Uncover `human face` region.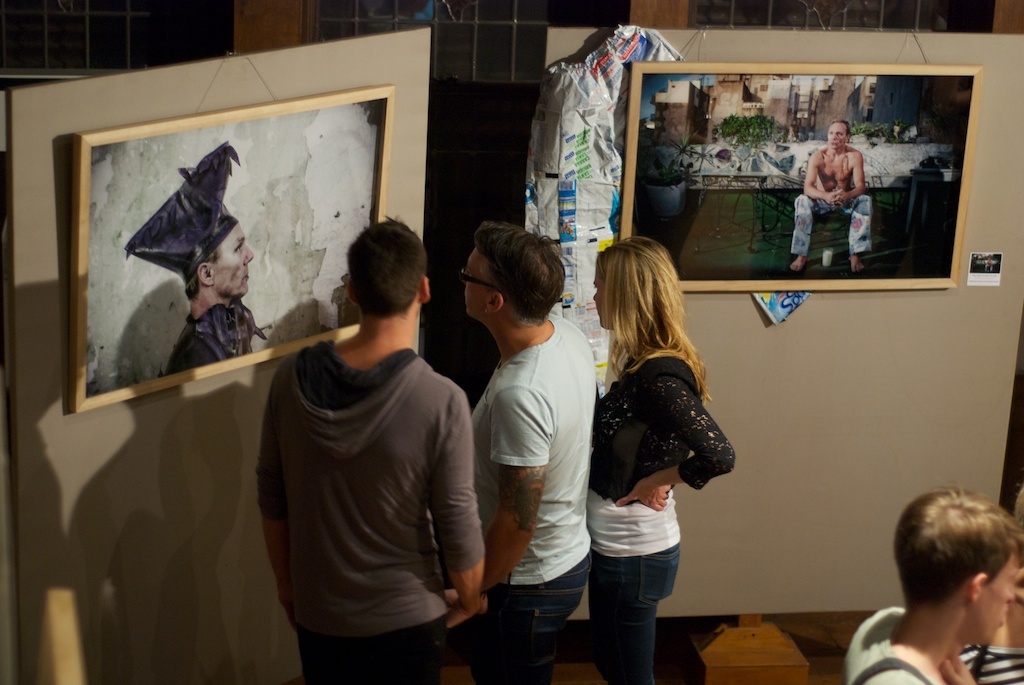
Uncovered: <region>211, 222, 255, 294</region>.
